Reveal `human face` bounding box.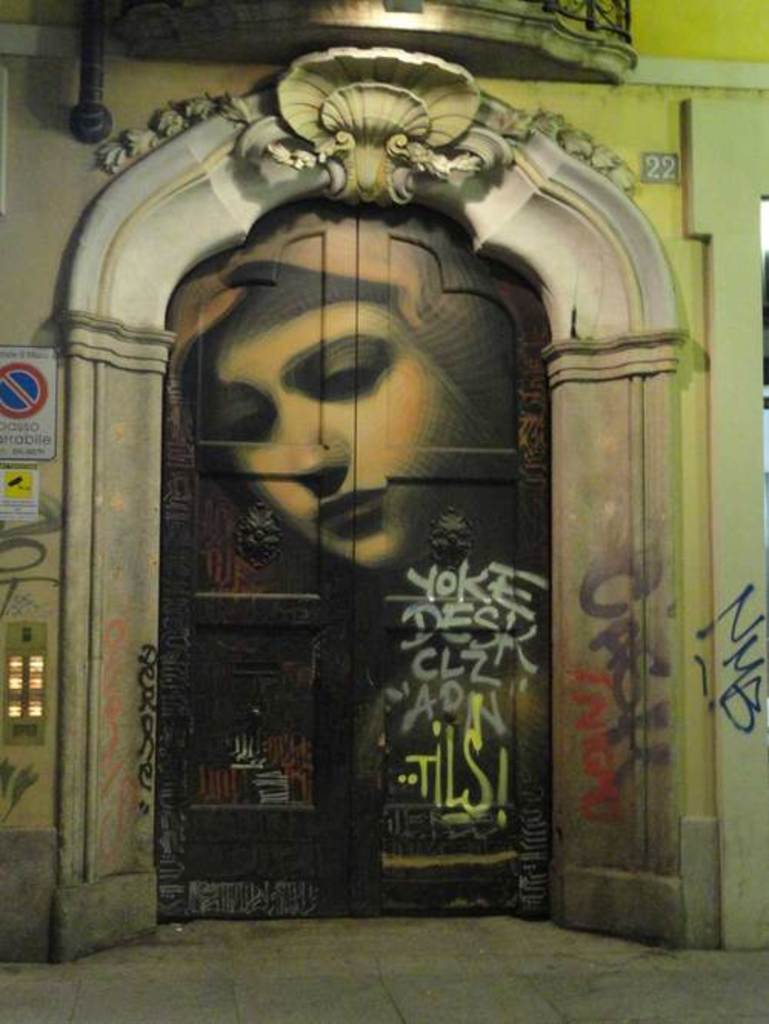
Revealed: <box>197,315,471,577</box>.
